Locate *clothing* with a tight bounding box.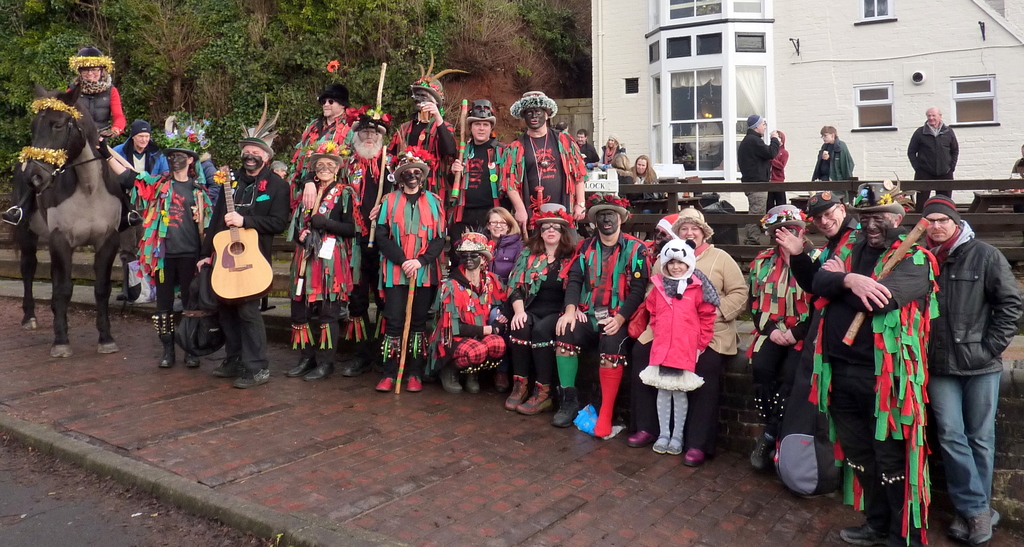
x1=902, y1=124, x2=964, y2=208.
